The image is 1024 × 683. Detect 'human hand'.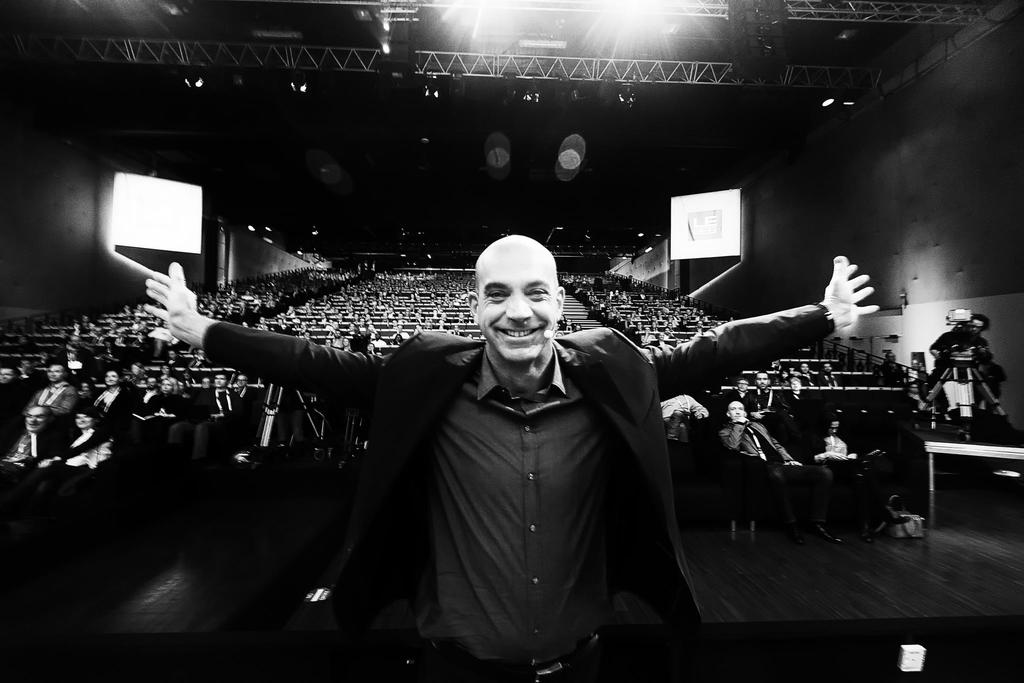
Detection: (849,452,861,461).
